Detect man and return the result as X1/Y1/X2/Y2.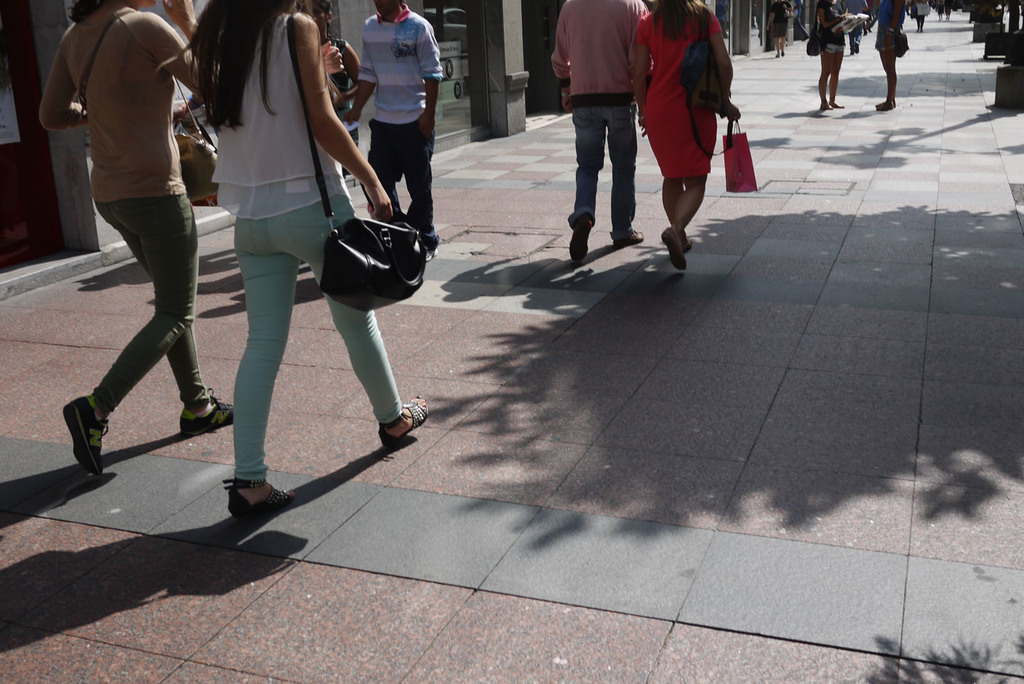
342/0/442/266.
